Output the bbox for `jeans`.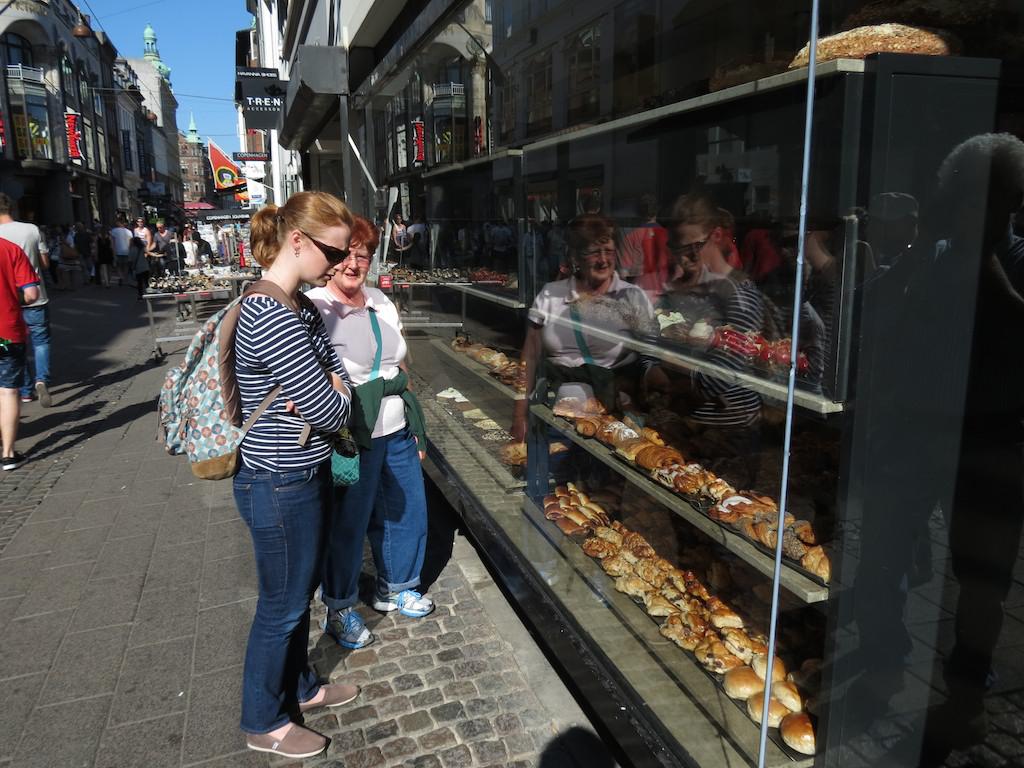
<region>19, 311, 54, 400</region>.
